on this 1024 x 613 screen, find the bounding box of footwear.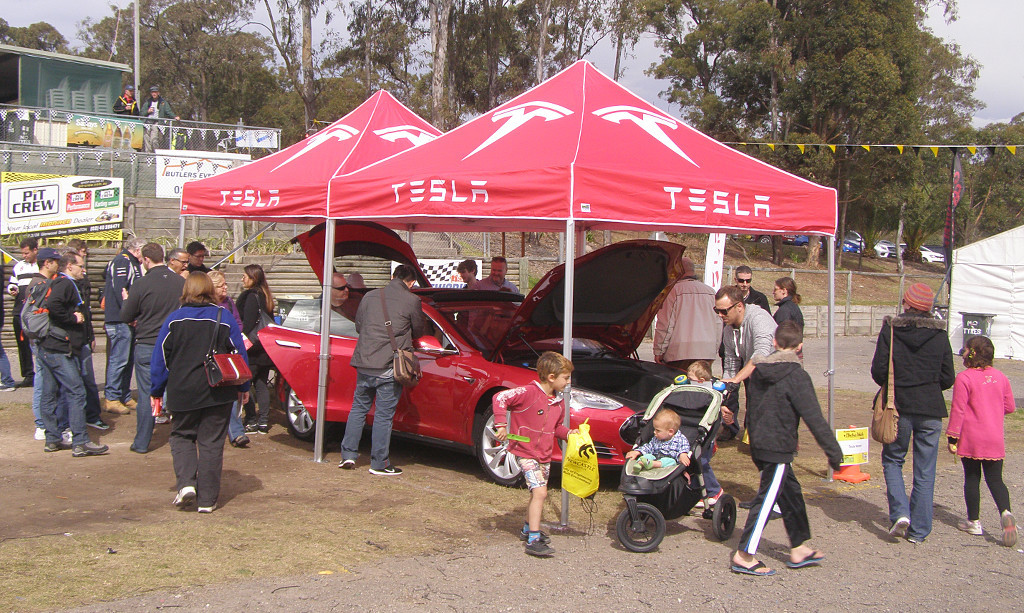
Bounding box: crop(372, 455, 396, 474).
